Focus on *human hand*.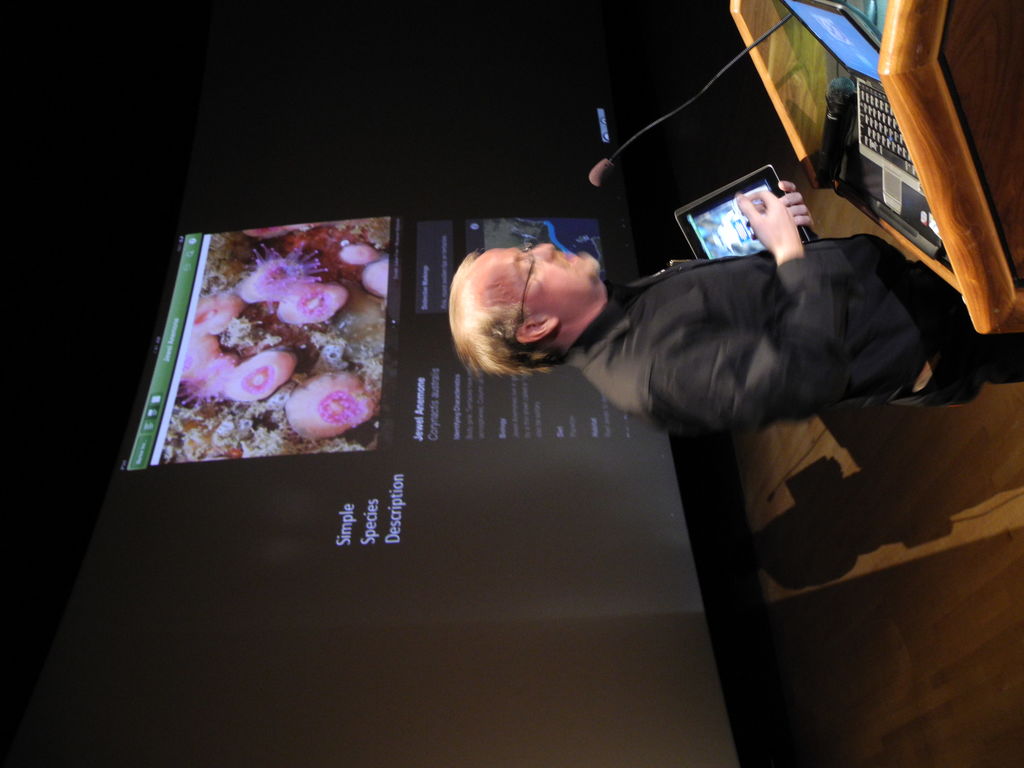
Focused at l=778, t=191, r=815, b=234.
